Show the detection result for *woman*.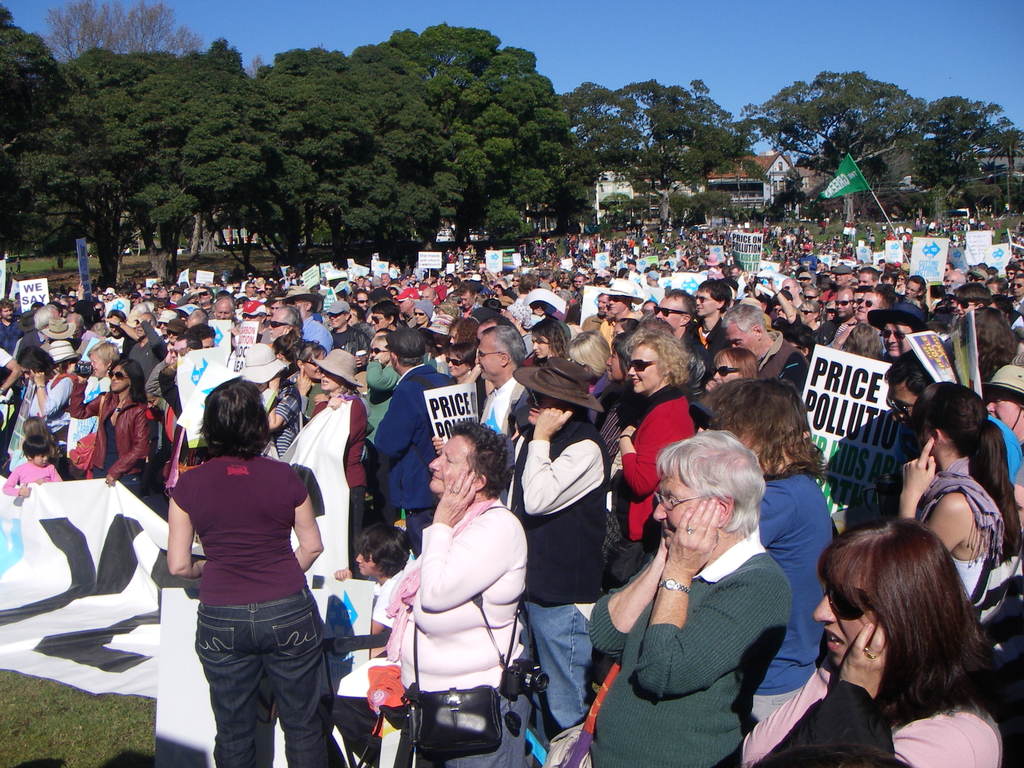
271:329:303:378.
